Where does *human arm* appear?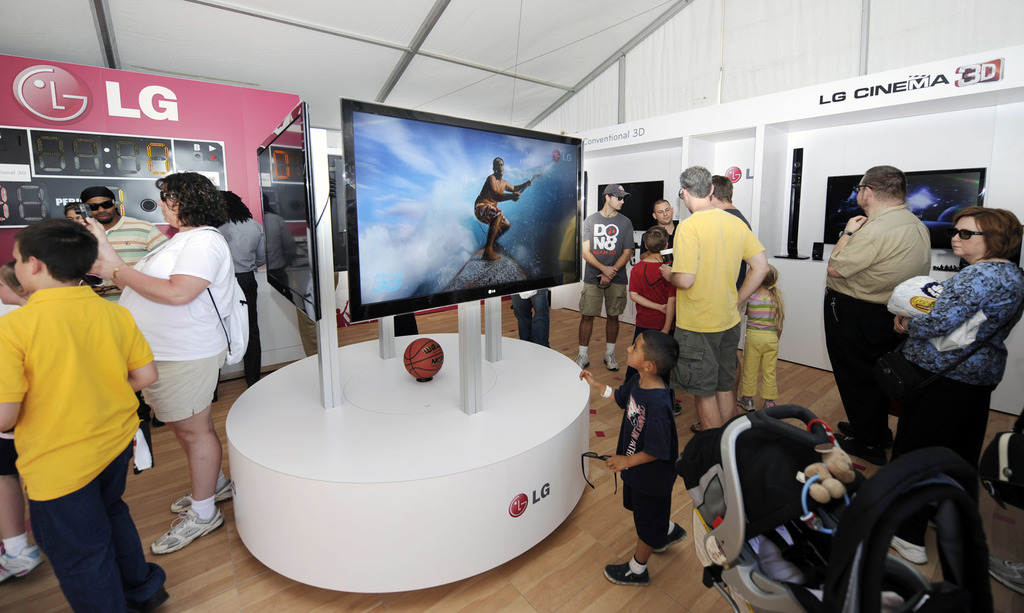
Appears at [x1=737, y1=225, x2=771, y2=307].
